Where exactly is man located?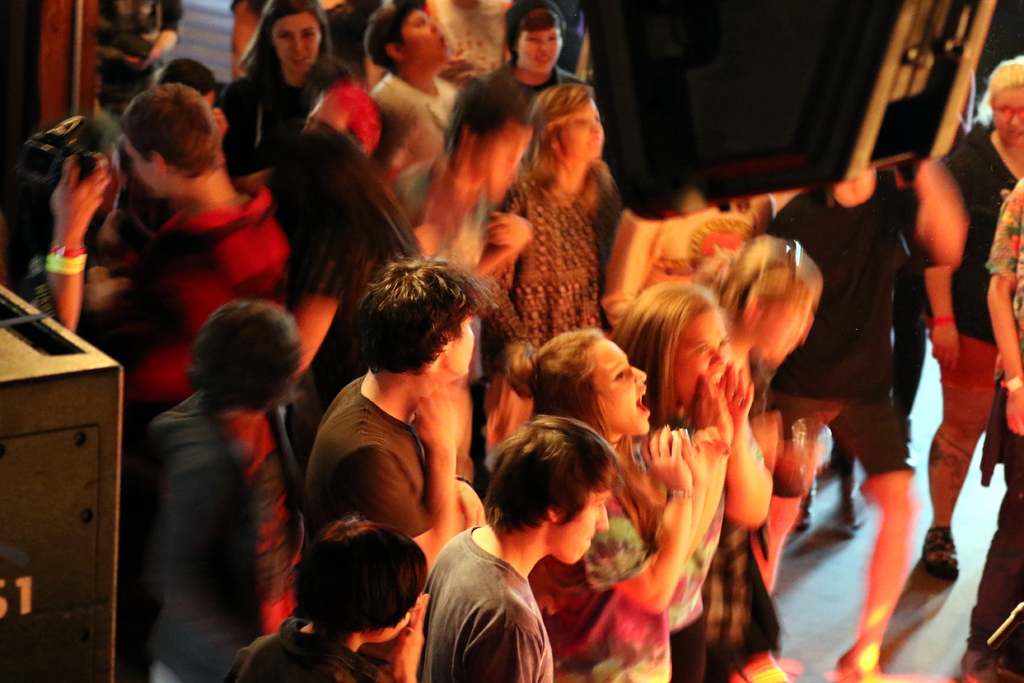
Its bounding box is 289/257/497/682.
